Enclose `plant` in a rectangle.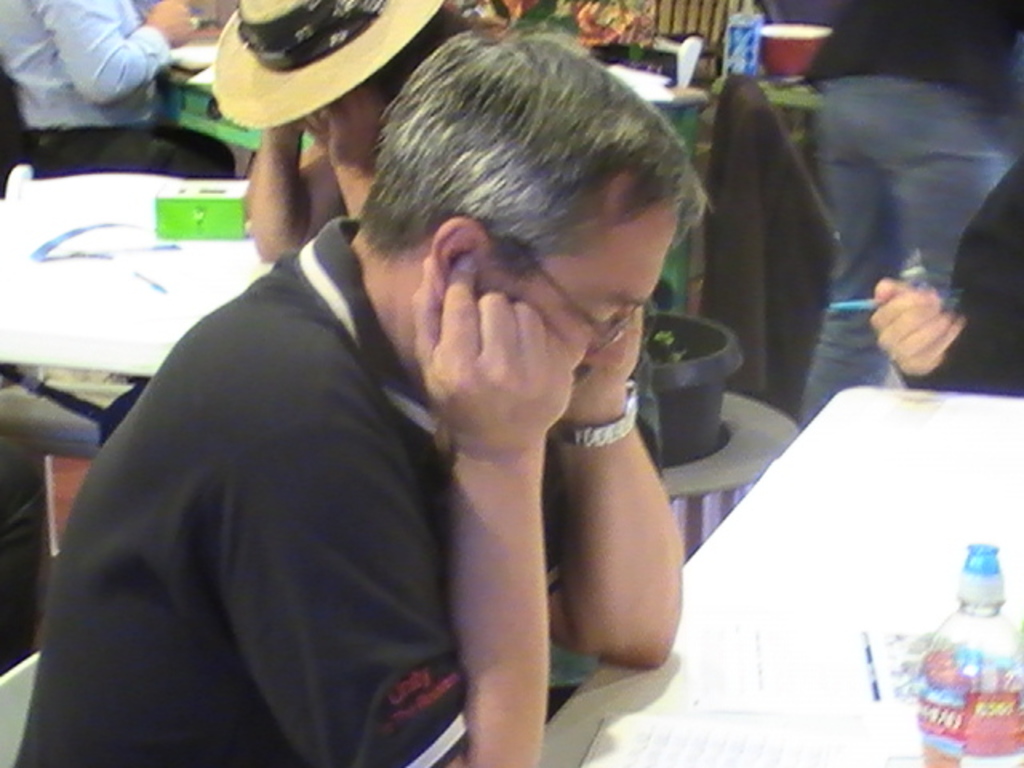
locate(646, 322, 690, 362).
